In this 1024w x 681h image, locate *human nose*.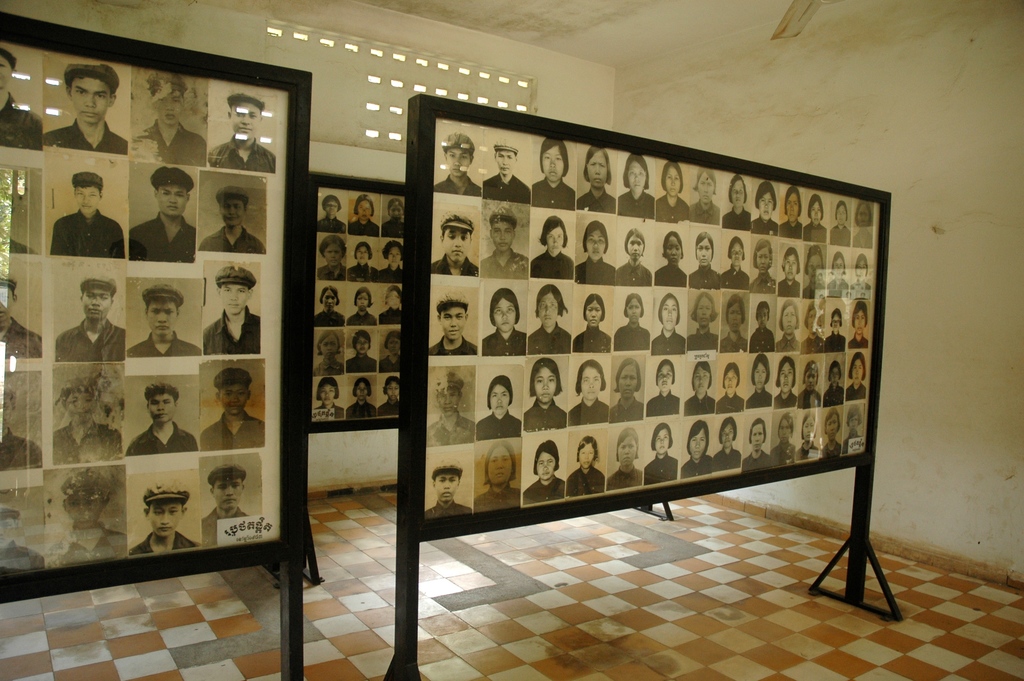
Bounding box: (862, 215, 865, 221).
